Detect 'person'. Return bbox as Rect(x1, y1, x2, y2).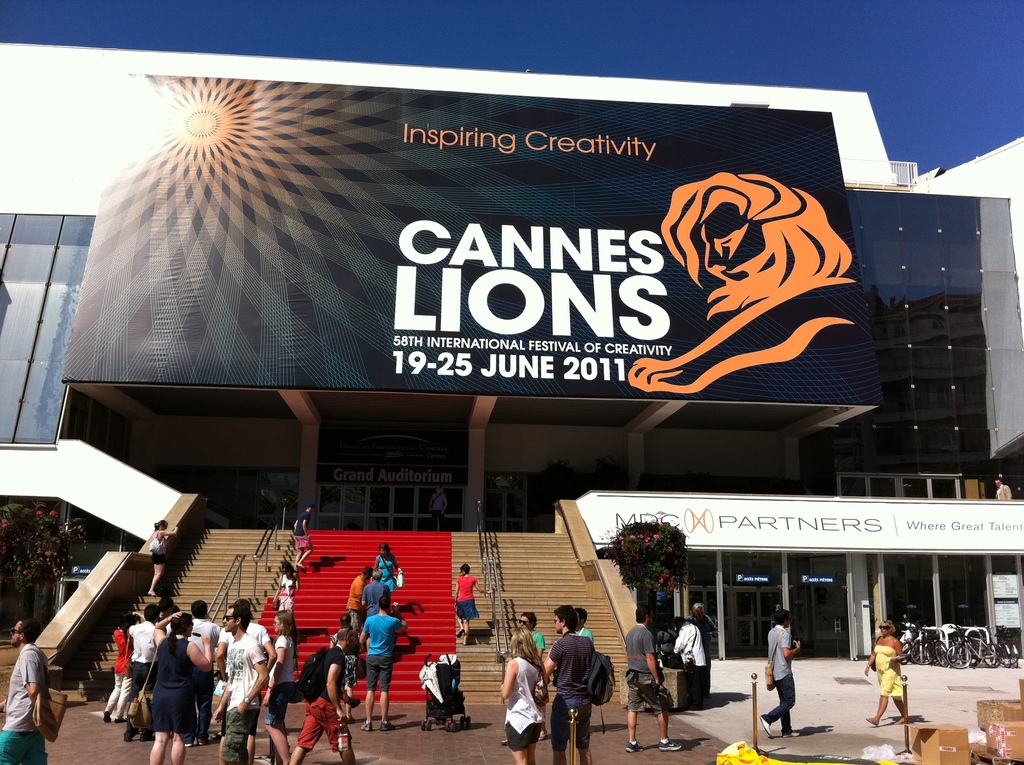
Rect(0, 614, 47, 763).
